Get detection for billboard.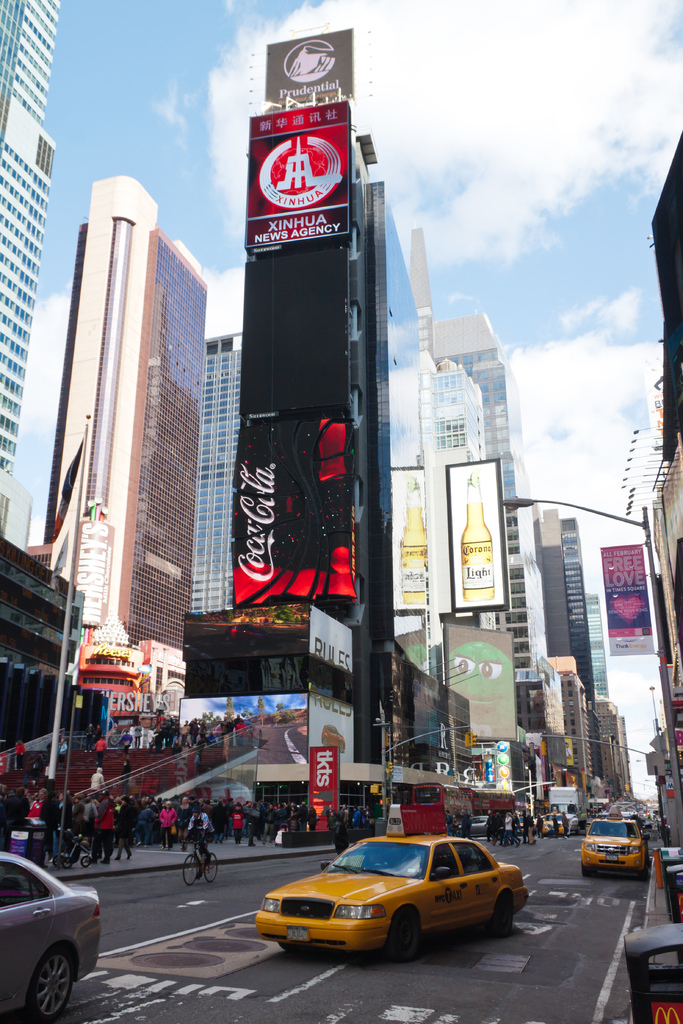
Detection: (x1=306, y1=755, x2=340, y2=824).
